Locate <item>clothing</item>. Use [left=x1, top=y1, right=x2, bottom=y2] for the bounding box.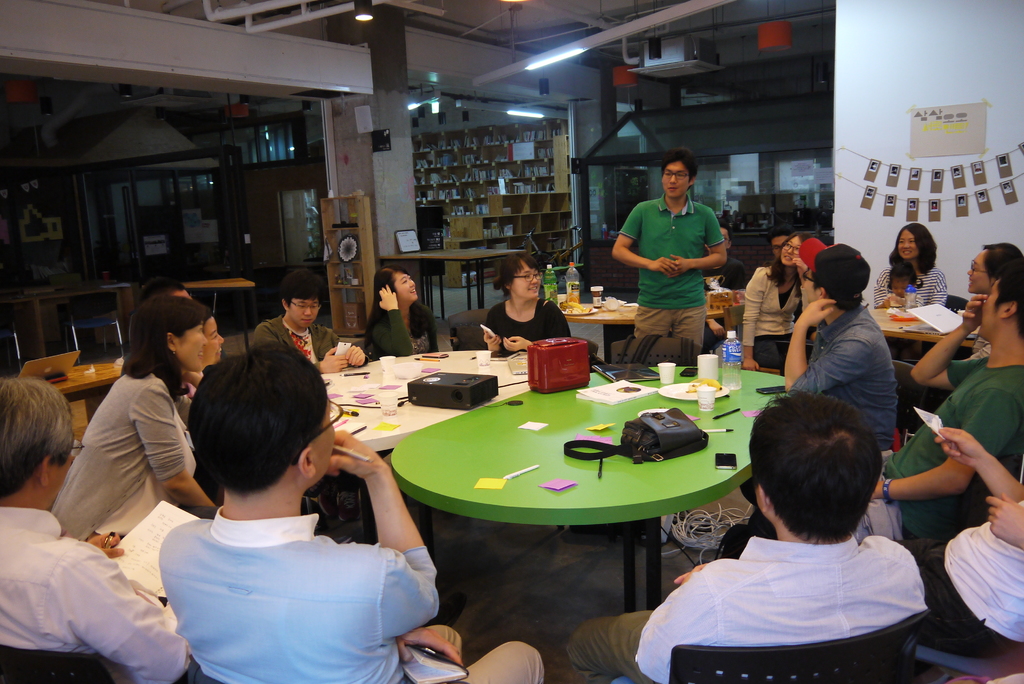
[left=920, top=509, right=1023, bottom=669].
